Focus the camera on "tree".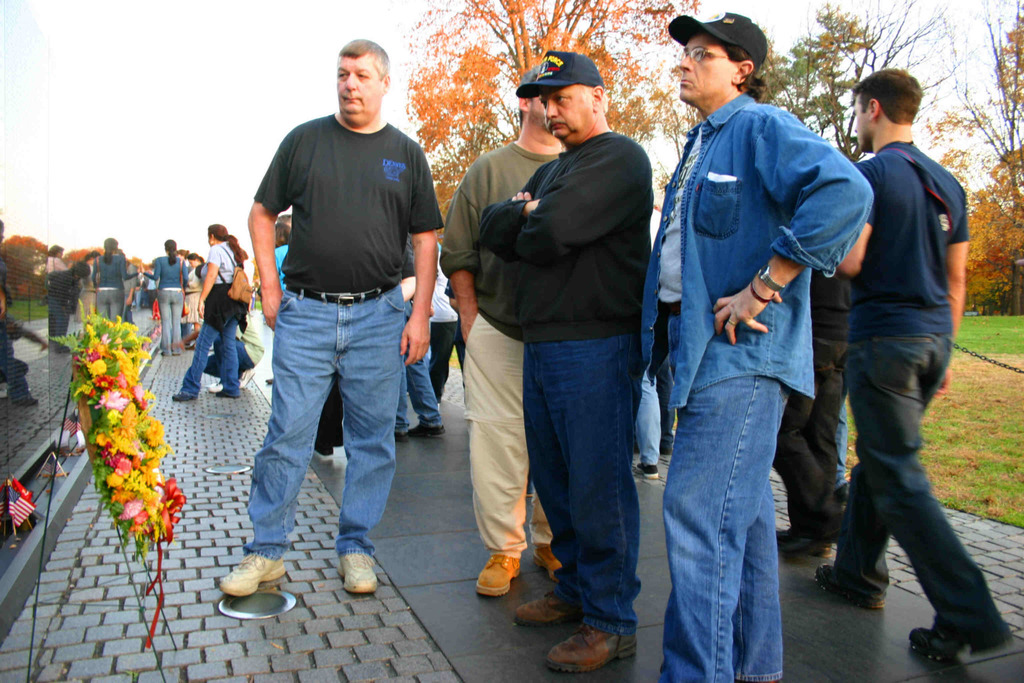
Focus region: bbox(403, 0, 703, 215).
